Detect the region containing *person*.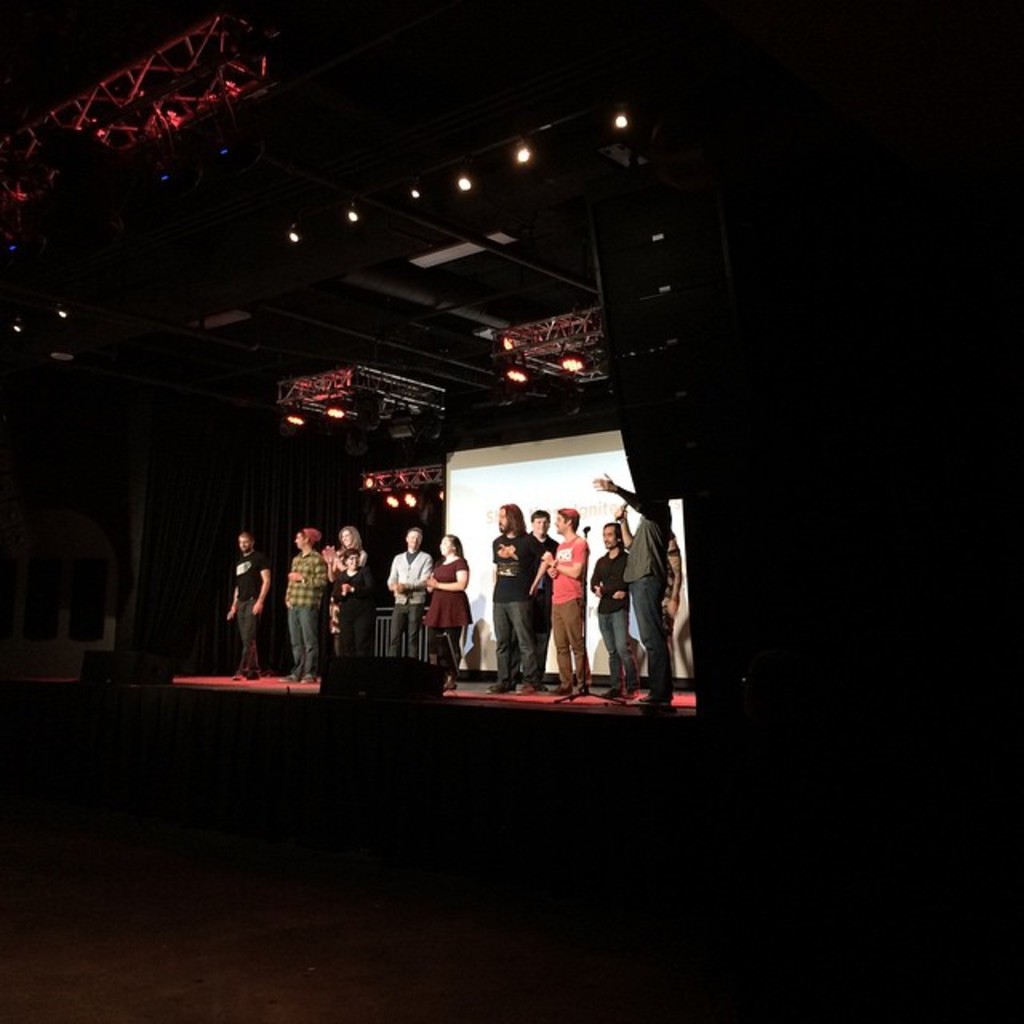
box(552, 498, 595, 699).
